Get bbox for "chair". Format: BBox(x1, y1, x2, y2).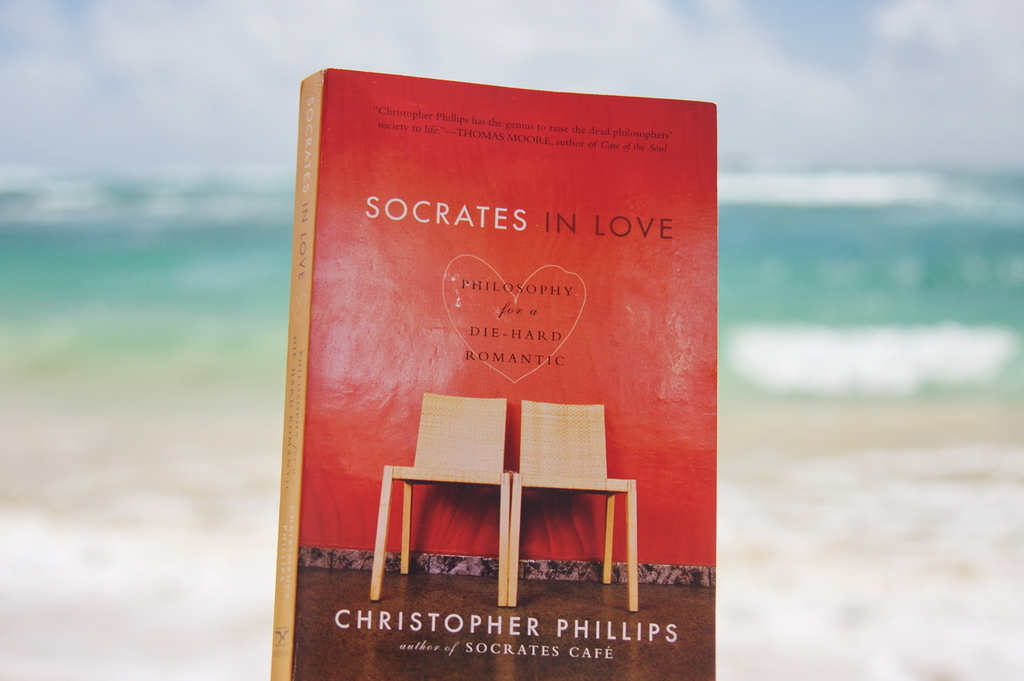
BBox(376, 367, 538, 593).
